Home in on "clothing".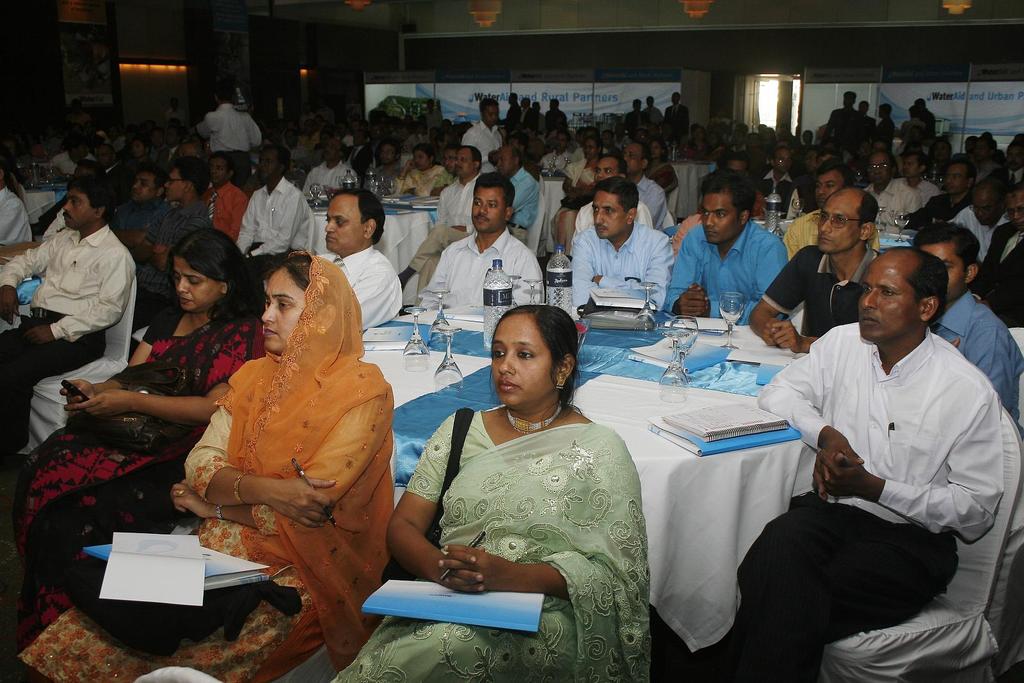
Homed in at Rect(245, 179, 305, 250).
